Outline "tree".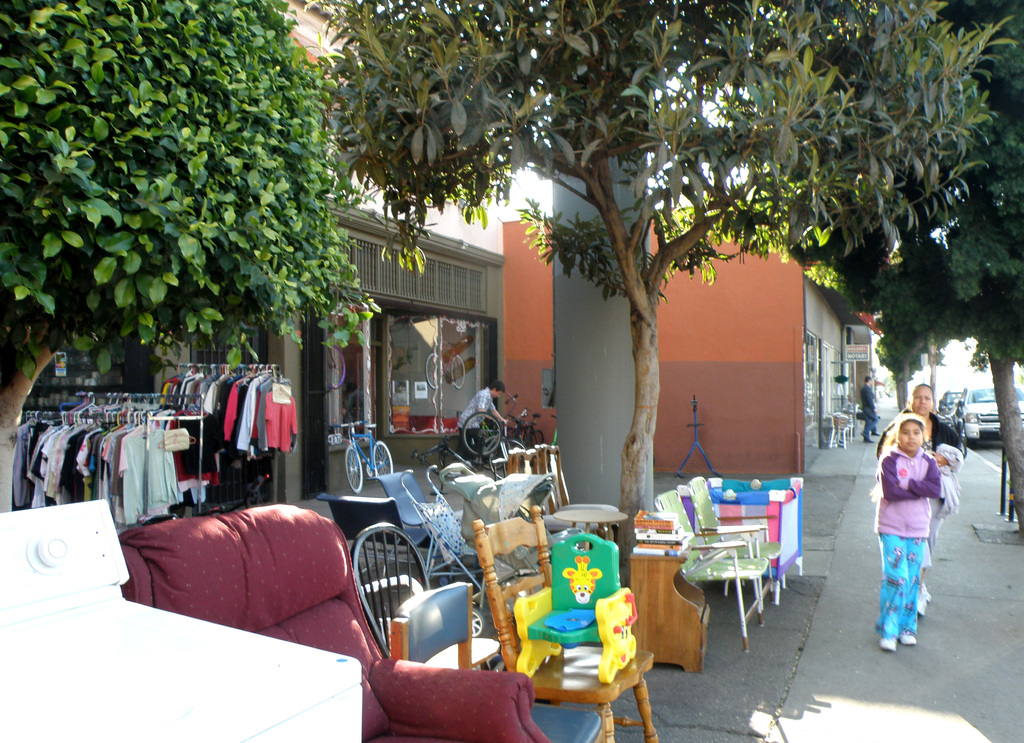
Outline: pyautogui.locateOnScreen(779, 0, 1023, 535).
